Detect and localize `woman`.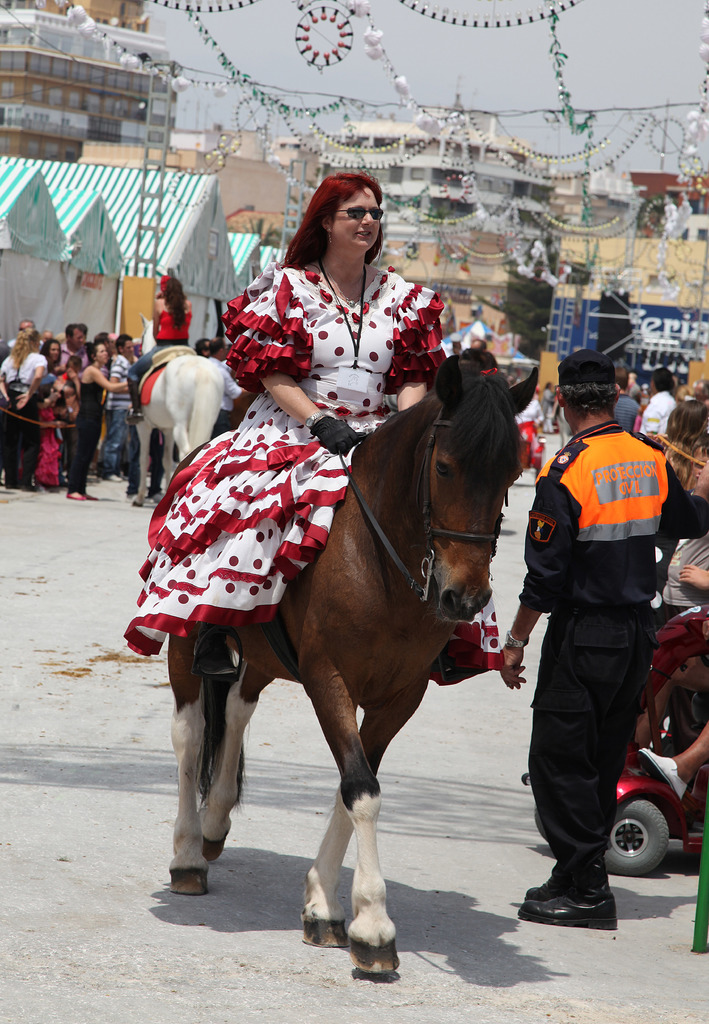
Localized at select_region(128, 273, 190, 415).
